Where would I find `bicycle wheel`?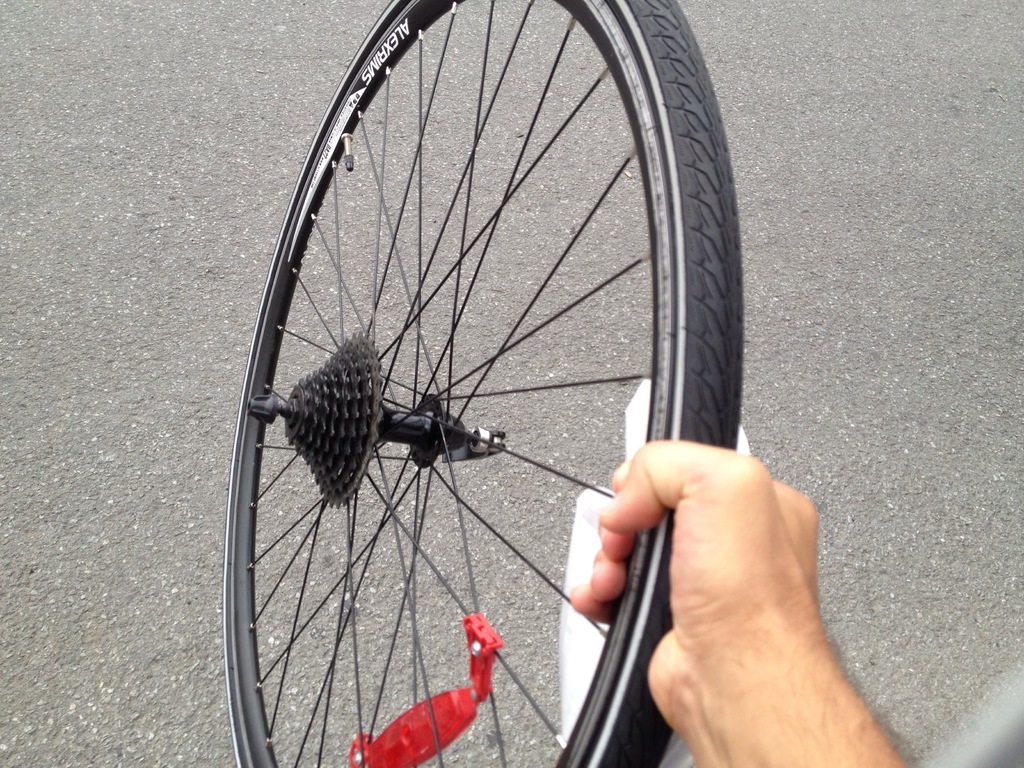
At 223:0:744:767.
